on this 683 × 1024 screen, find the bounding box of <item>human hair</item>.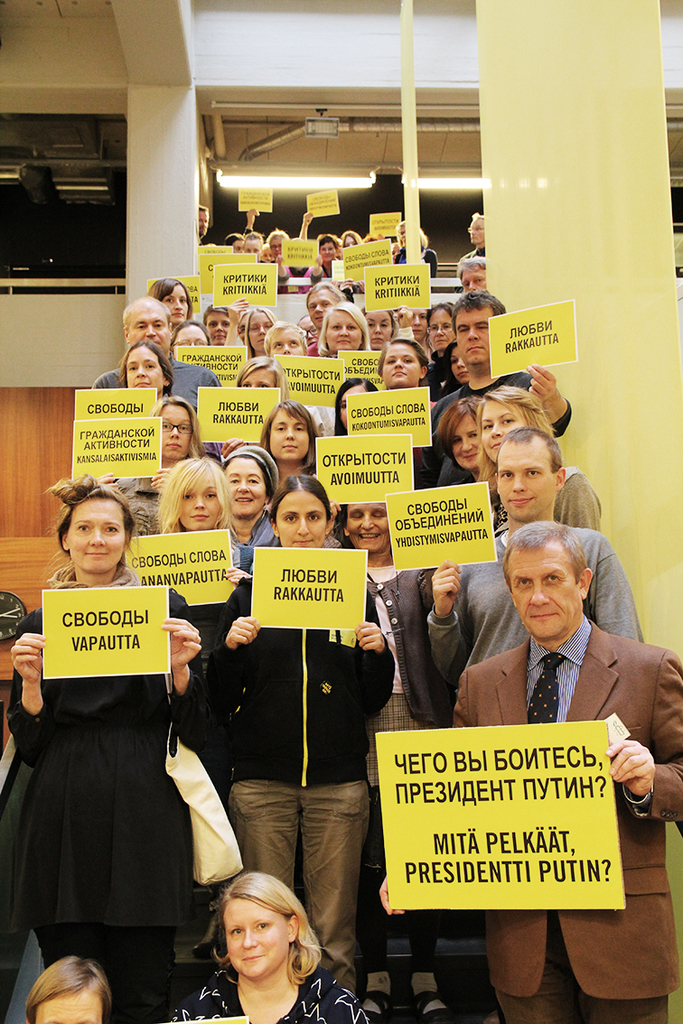
Bounding box: (442, 342, 464, 386).
